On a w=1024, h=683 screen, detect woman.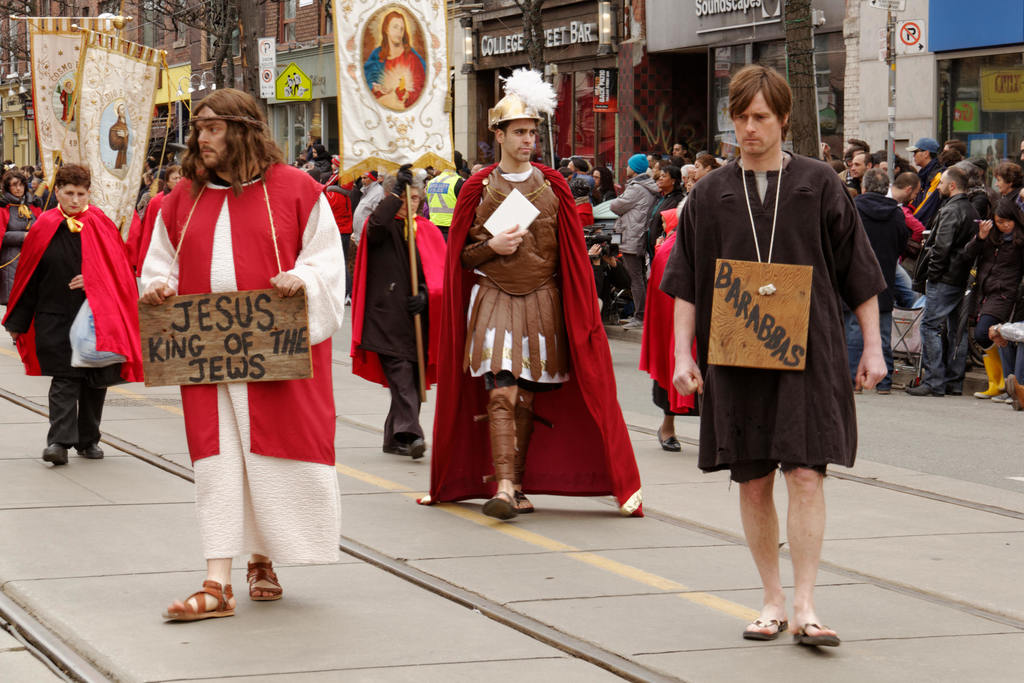
(left=58, top=81, right=76, bottom=123).
